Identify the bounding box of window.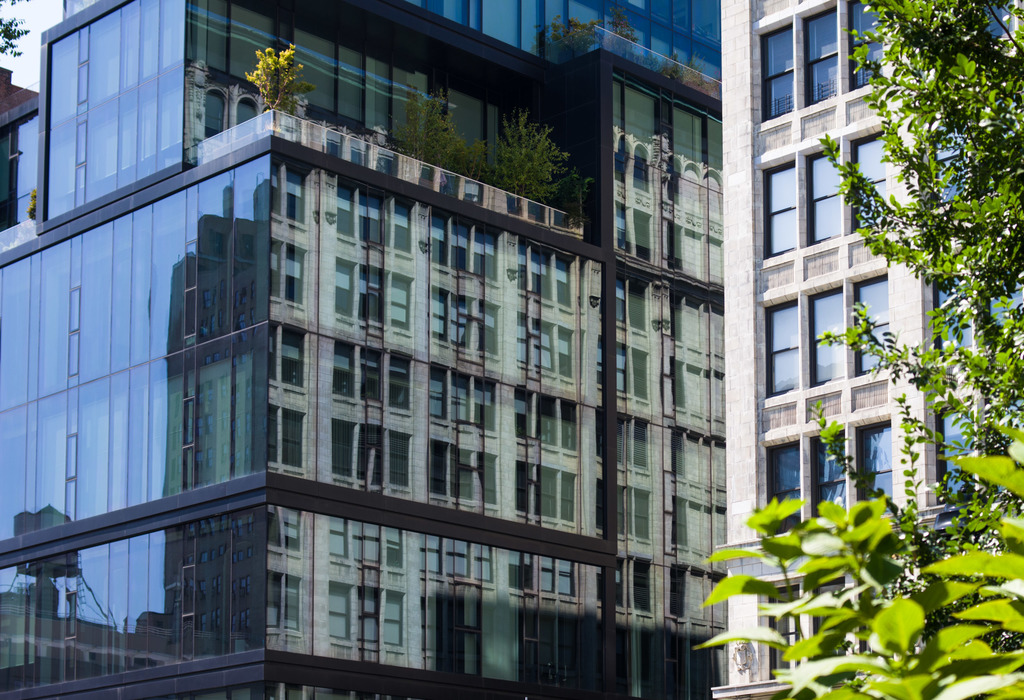
931:136:1023:209.
